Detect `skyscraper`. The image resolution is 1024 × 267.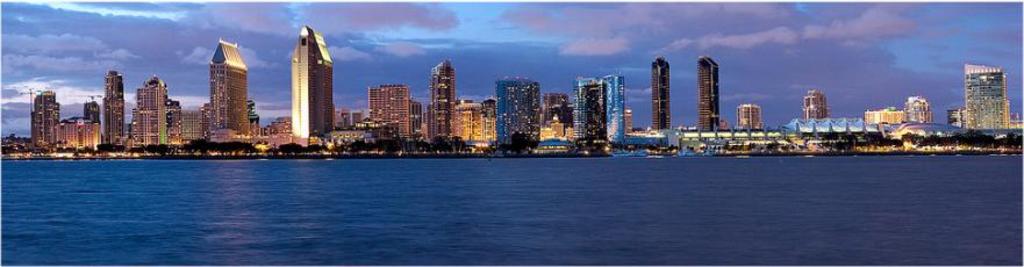
207, 39, 246, 138.
